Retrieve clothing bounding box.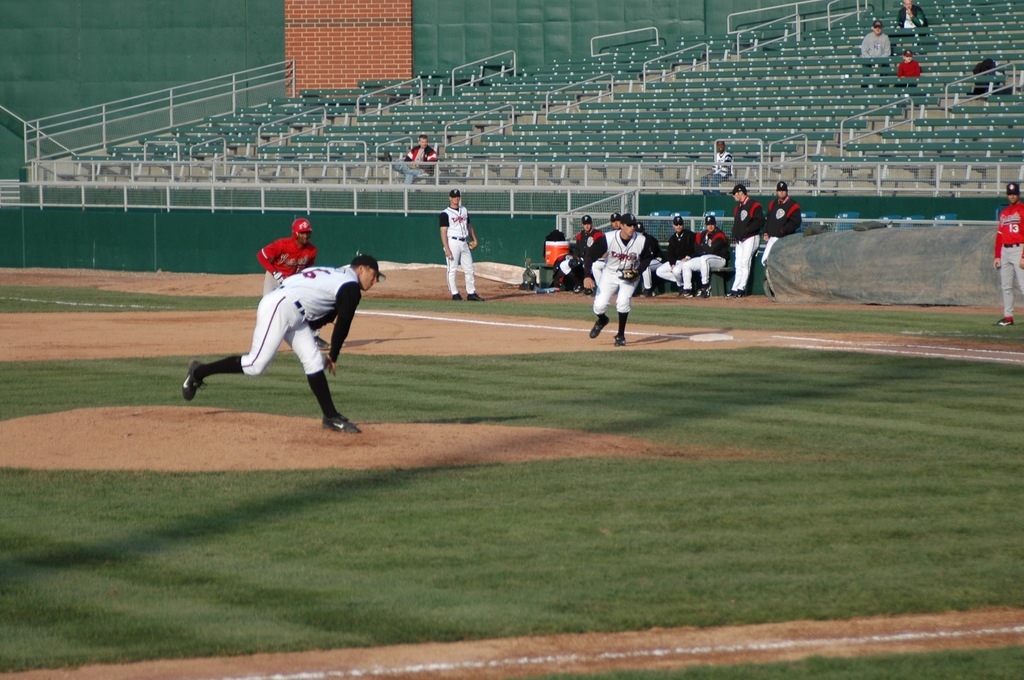
Bounding box: crop(898, 60, 922, 77).
